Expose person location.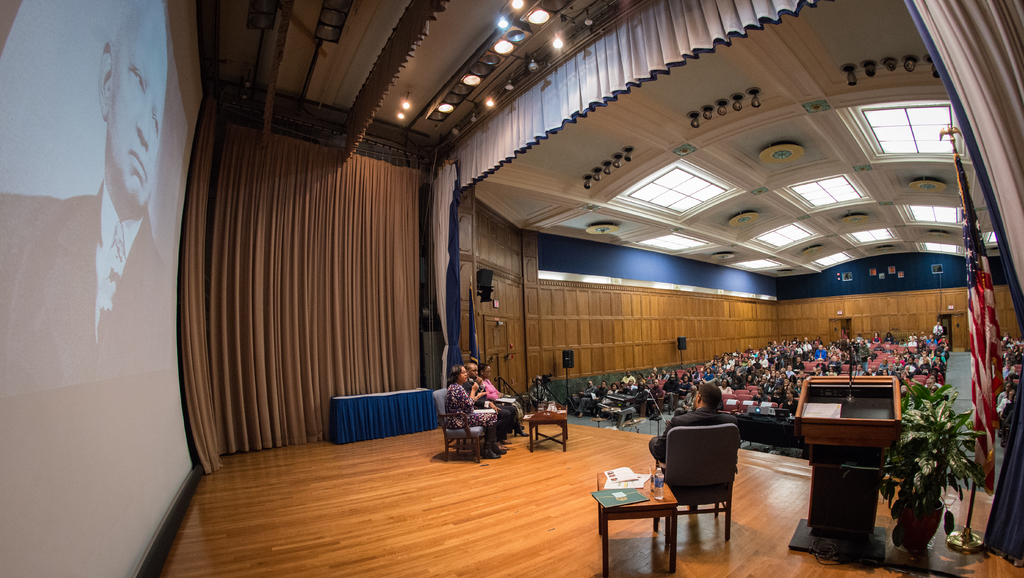
Exposed at 671:370:697:401.
